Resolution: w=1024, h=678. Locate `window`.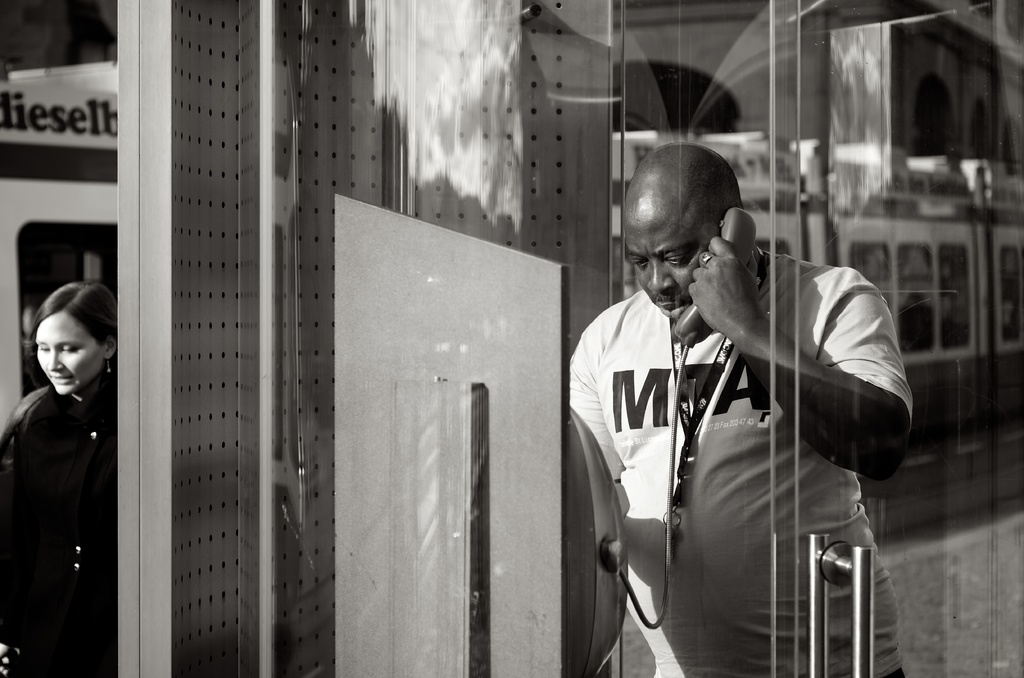
(x1=1000, y1=247, x2=1023, y2=351).
